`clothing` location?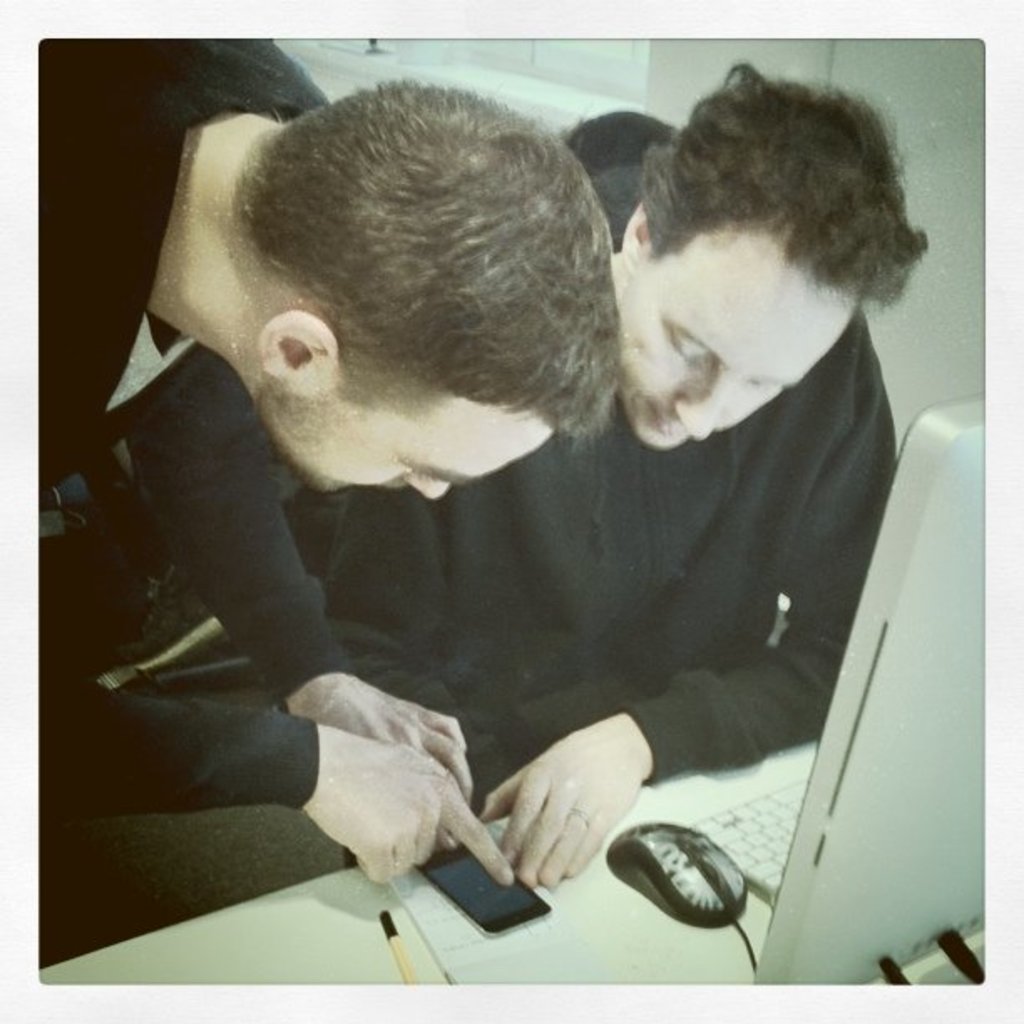
detection(32, 38, 361, 828)
